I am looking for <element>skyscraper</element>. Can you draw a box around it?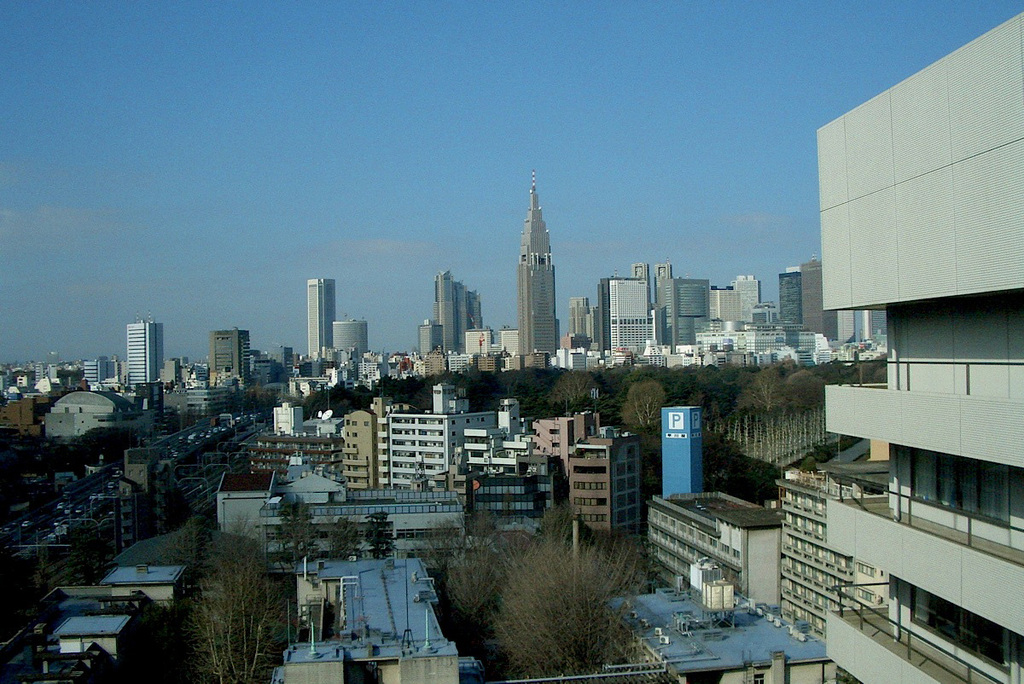
Sure, the bounding box is (x1=304, y1=278, x2=337, y2=358).
